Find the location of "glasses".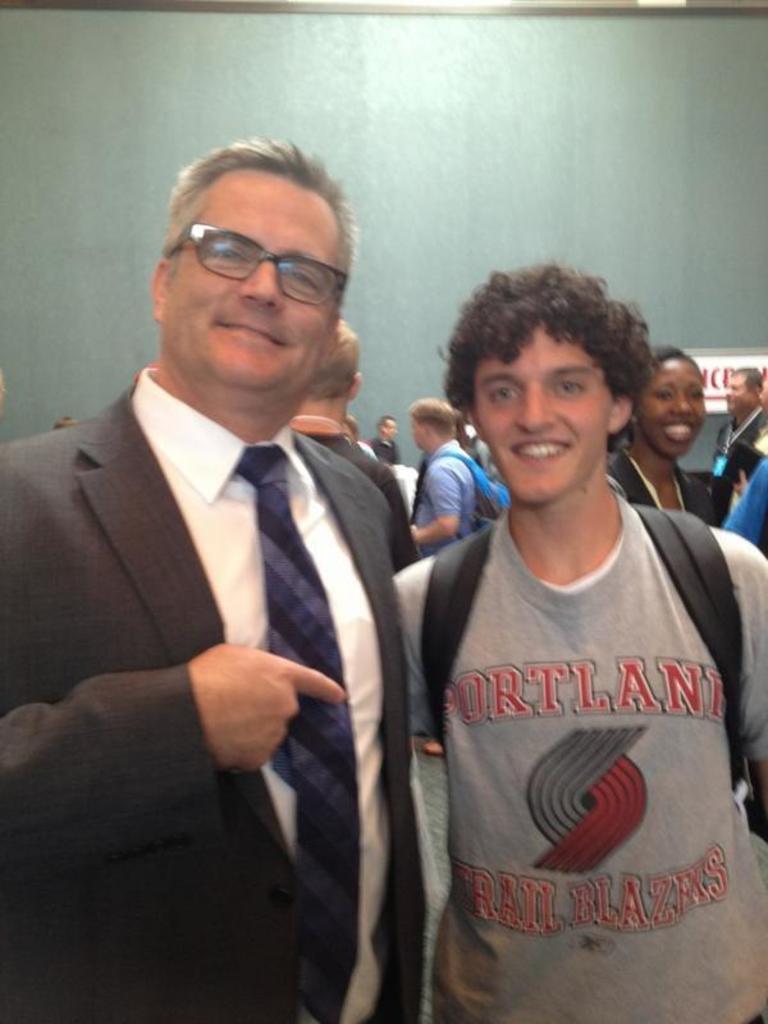
Location: x1=165, y1=219, x2=347, y2=311.
